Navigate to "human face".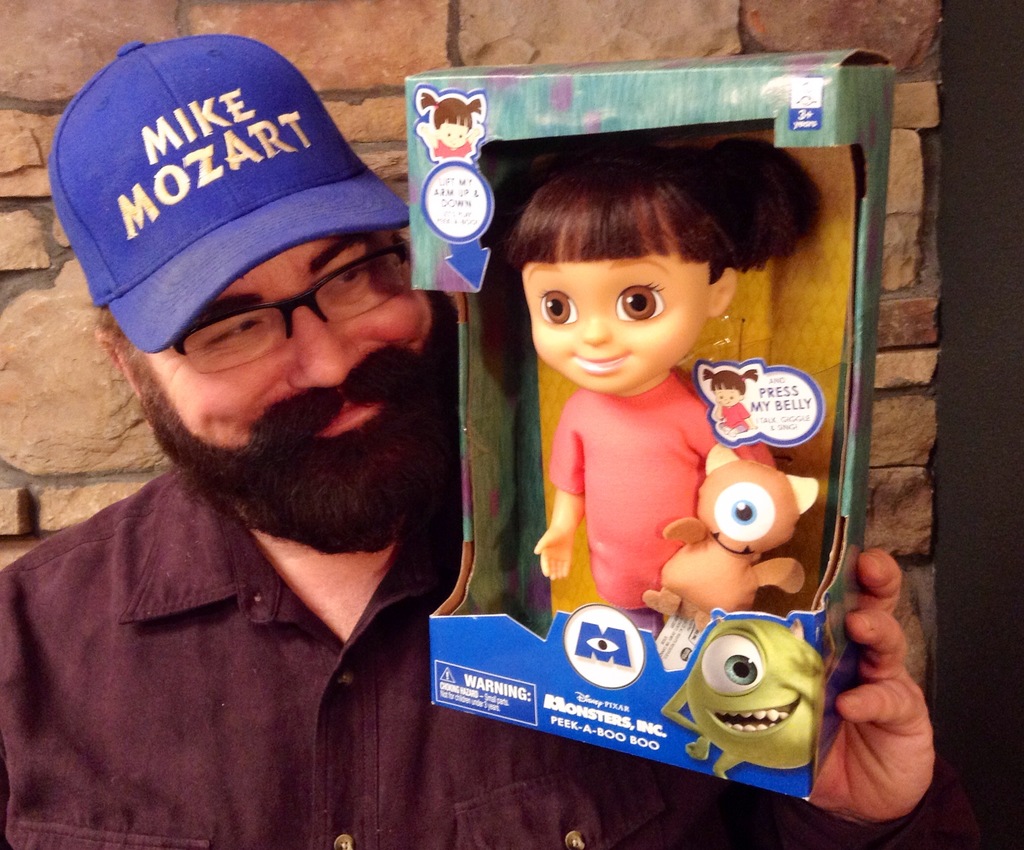
Navigation target: box=[119, 226, 443, 458].
